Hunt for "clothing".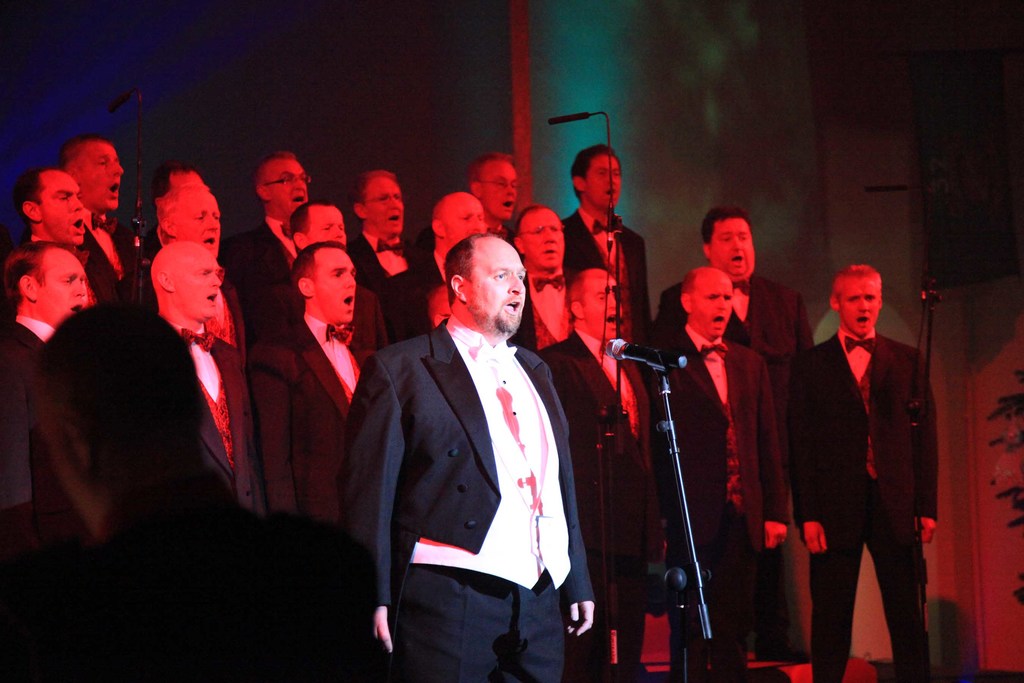
Hunted down at rect(249, 310, 380, 682).
